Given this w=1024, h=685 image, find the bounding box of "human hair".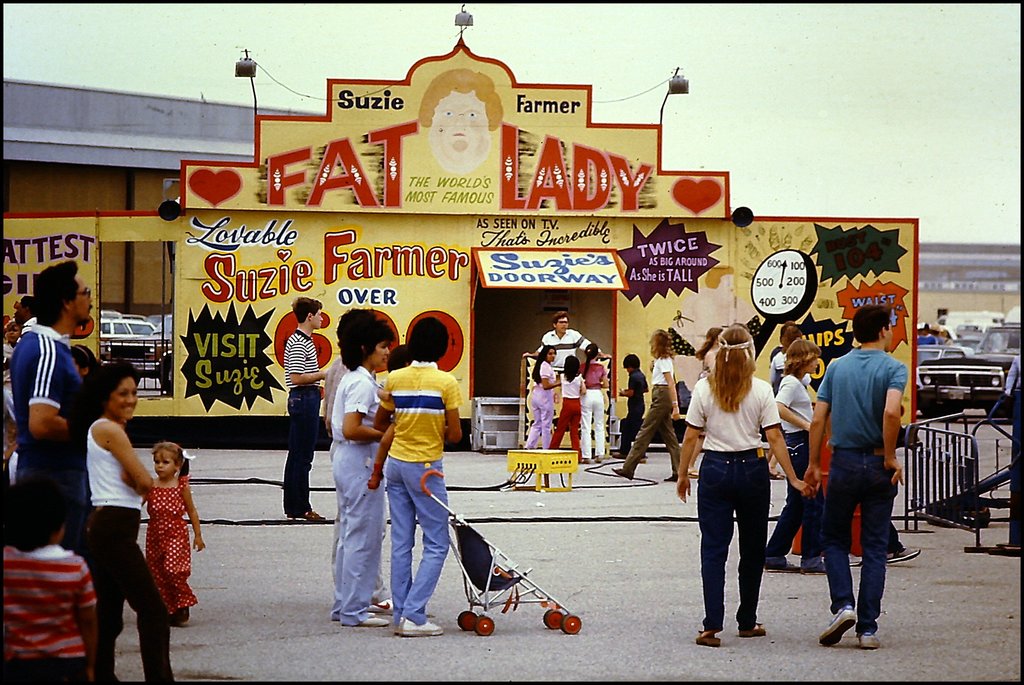
649 329 675 359.
